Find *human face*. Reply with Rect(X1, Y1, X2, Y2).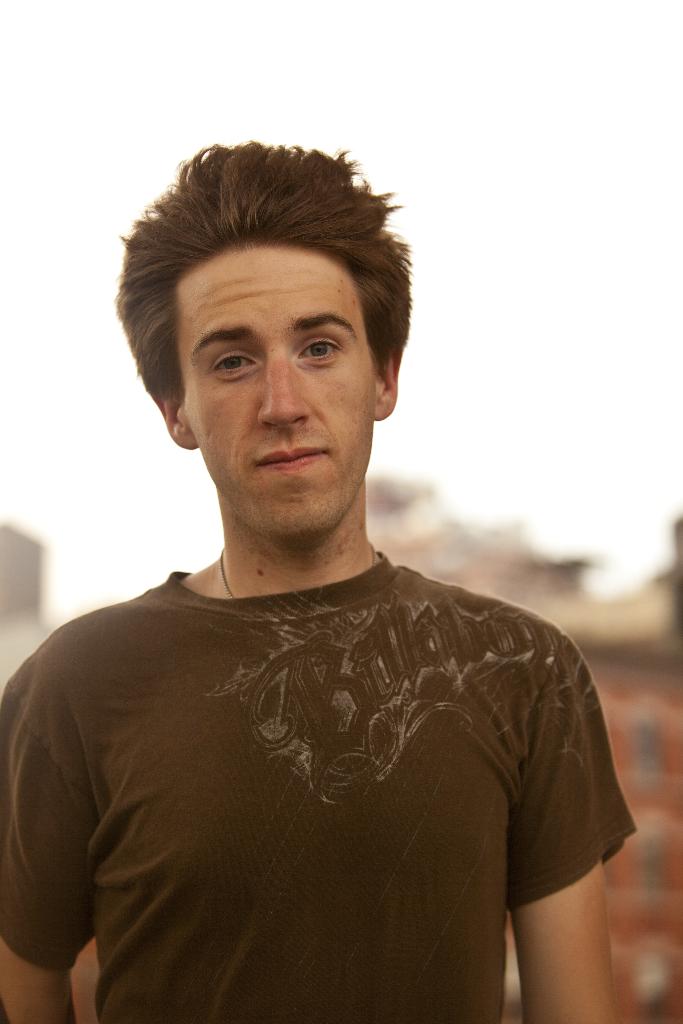
Rect(183, 245, 374, 538).
